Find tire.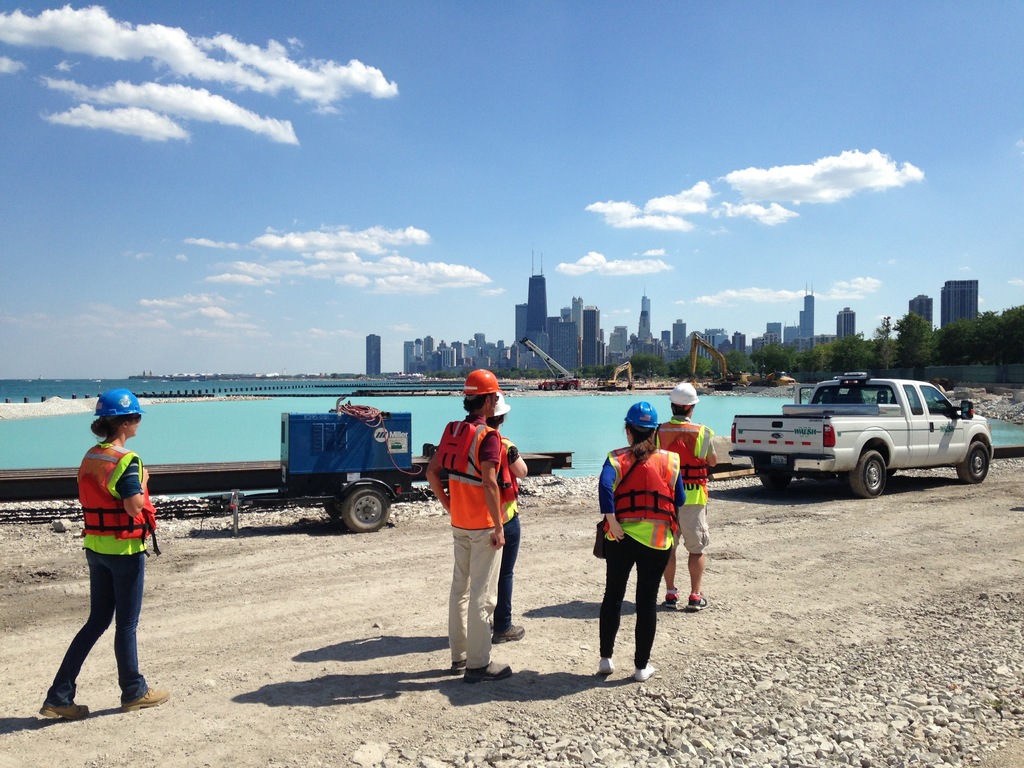
757, 476, 793, 492.
